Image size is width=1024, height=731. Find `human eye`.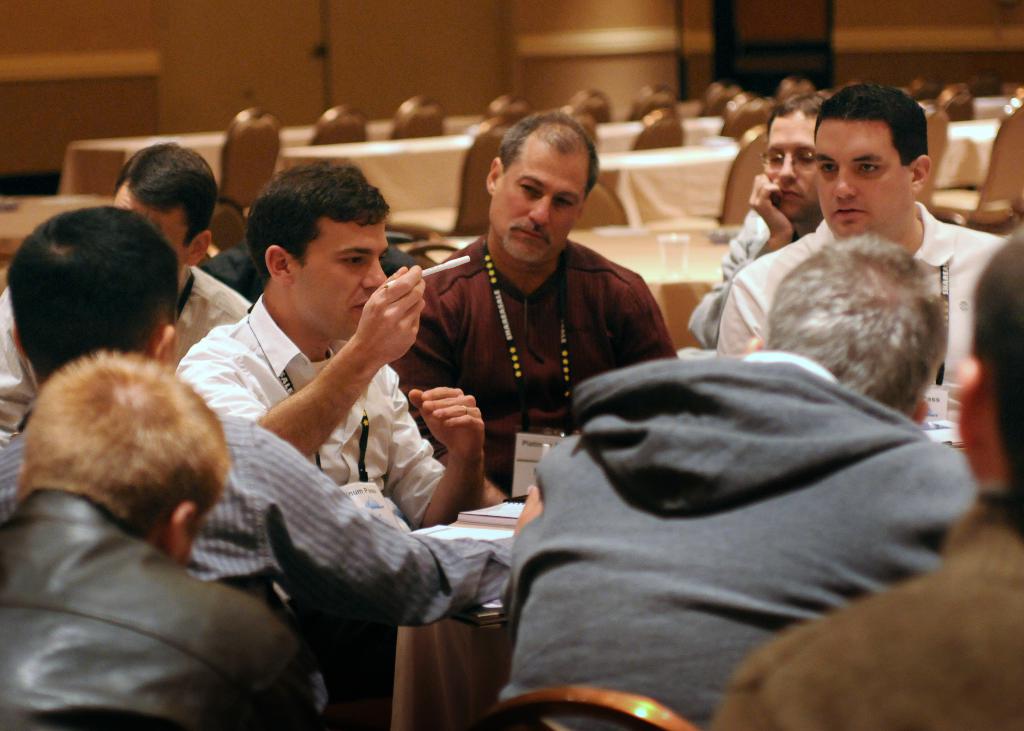
box=[817, 157, 837, 176].
